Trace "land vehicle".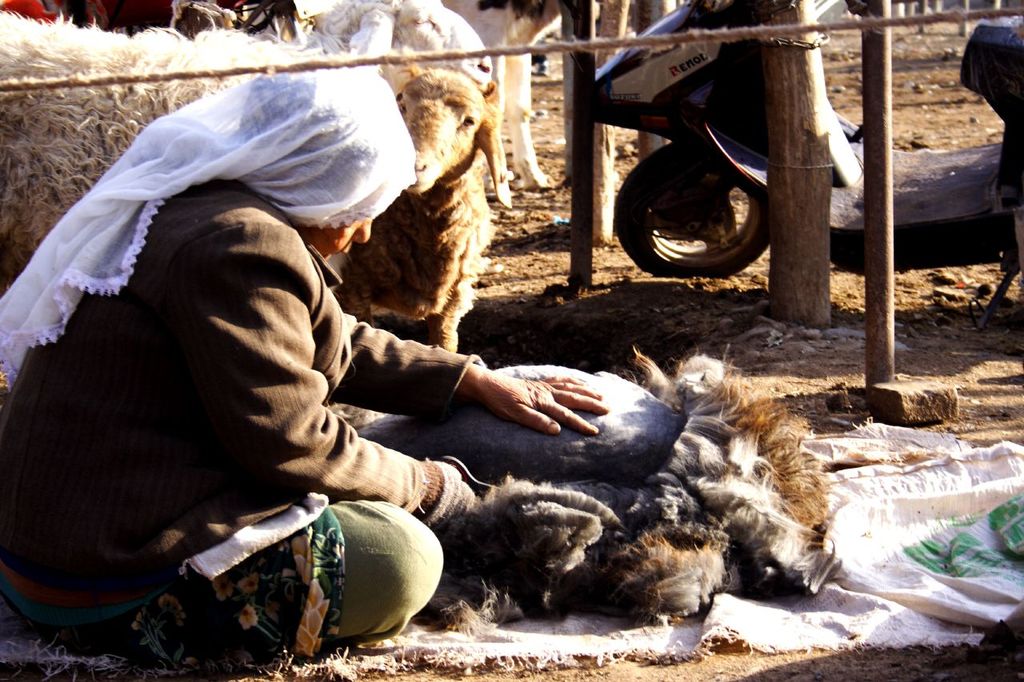
Traced to 582/0/1023/333.
